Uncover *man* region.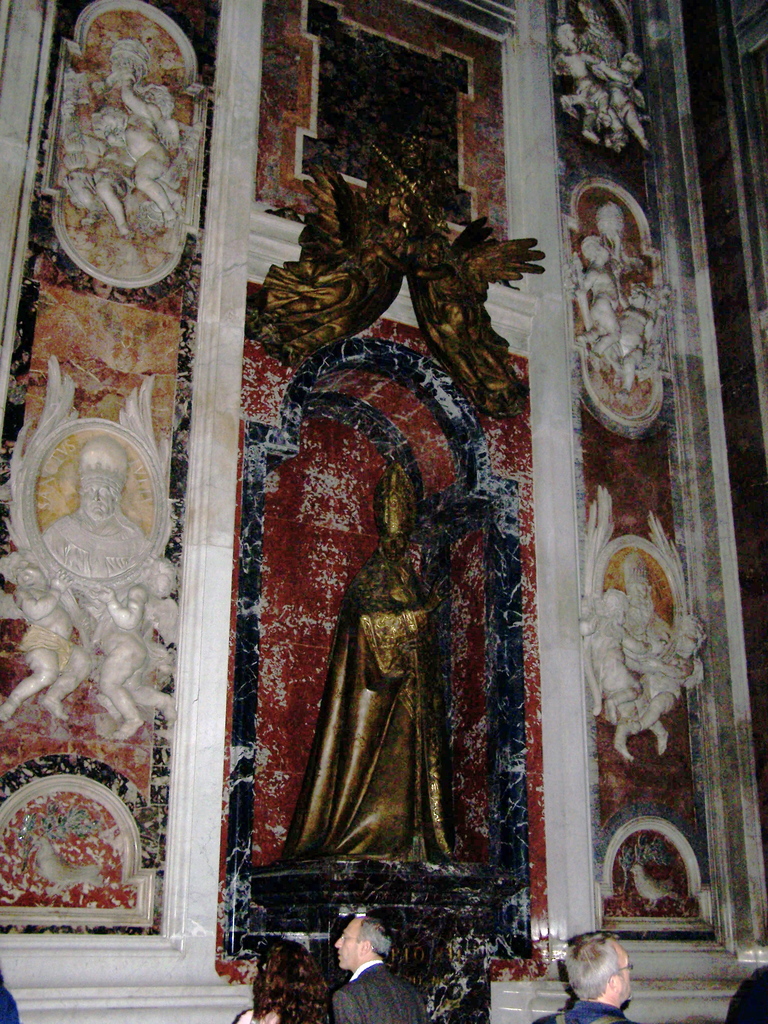
Uncovered: (left=37, top=426, right=156, bottom=583).
